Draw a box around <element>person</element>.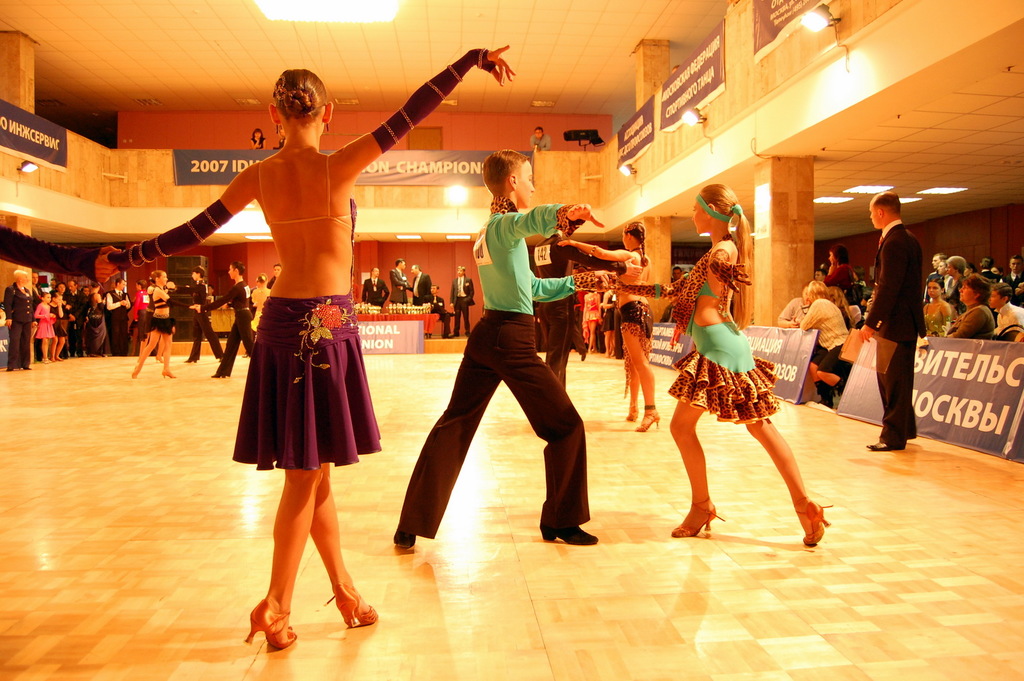
990:282:1023:339.
